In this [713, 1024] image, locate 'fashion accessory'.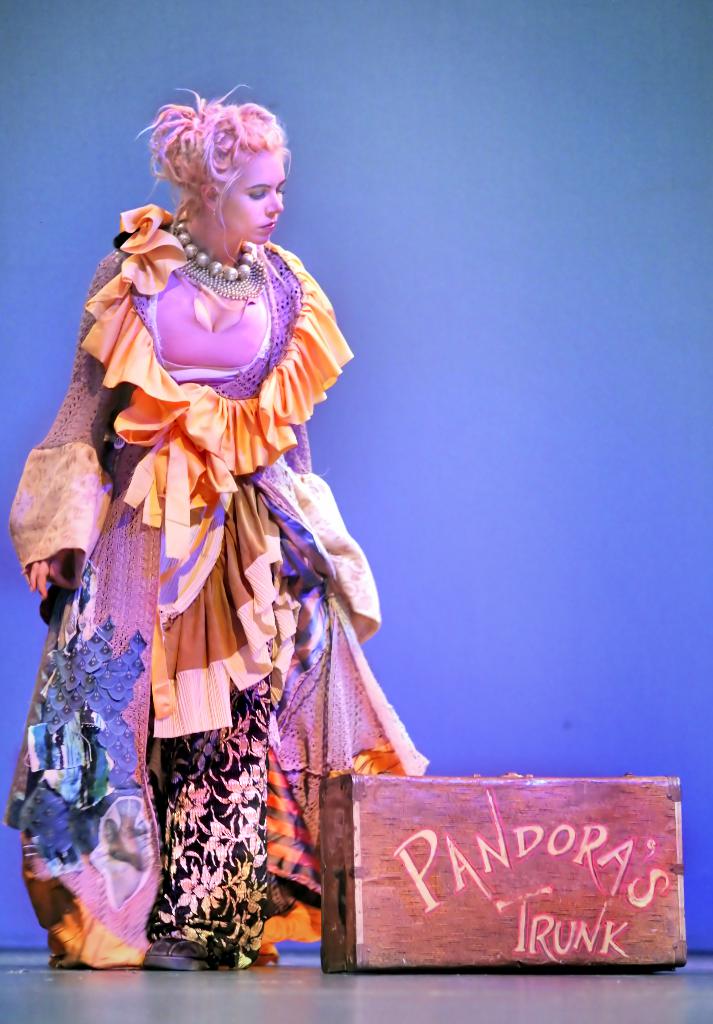
Bounding box: (x1=178, y1=216, x2=251, y2=282).
